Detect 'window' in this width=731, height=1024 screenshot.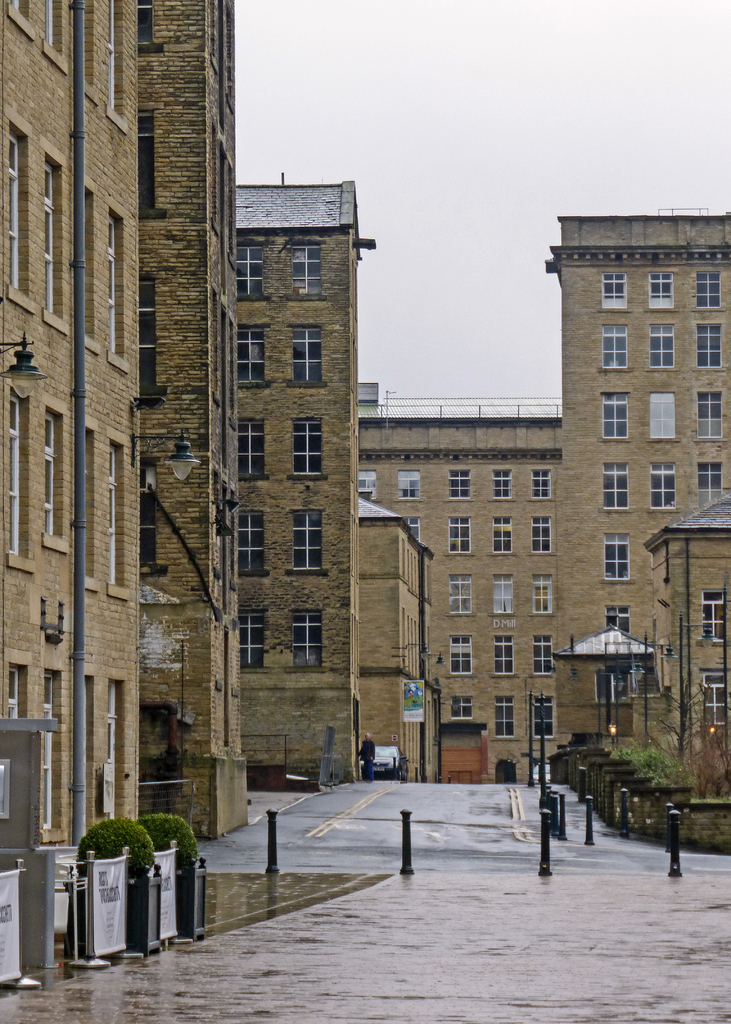
Detection: (706,672,723,726).
